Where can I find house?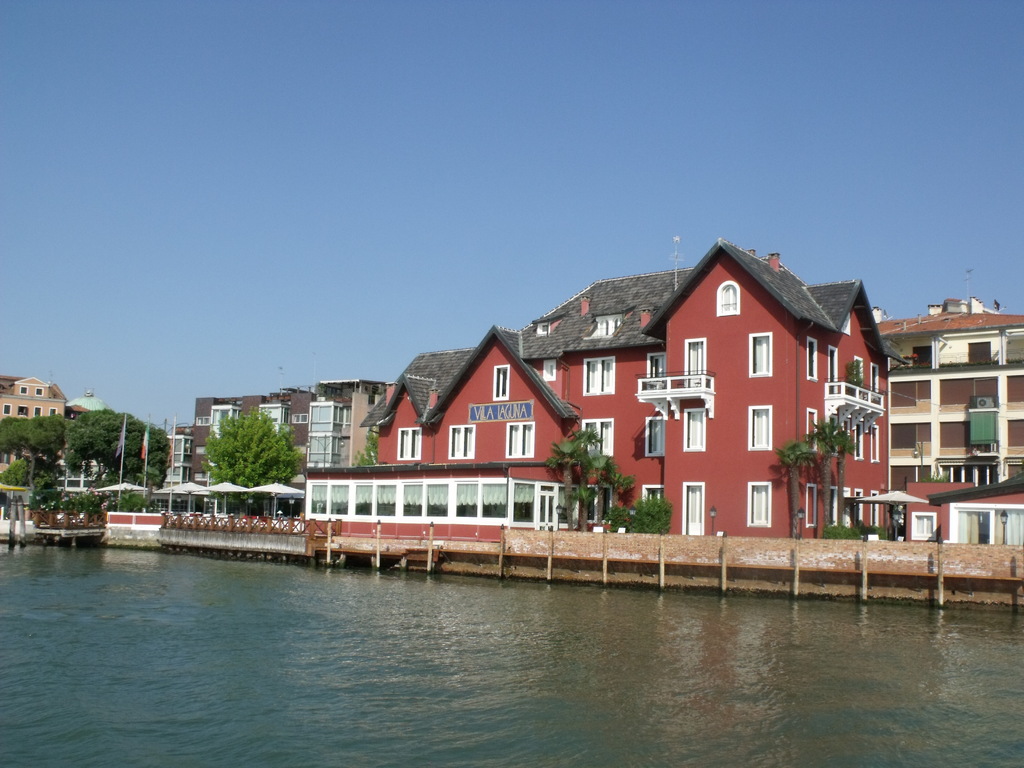
You can find it at x1=0 y1=375 x2=63 y2=424.
